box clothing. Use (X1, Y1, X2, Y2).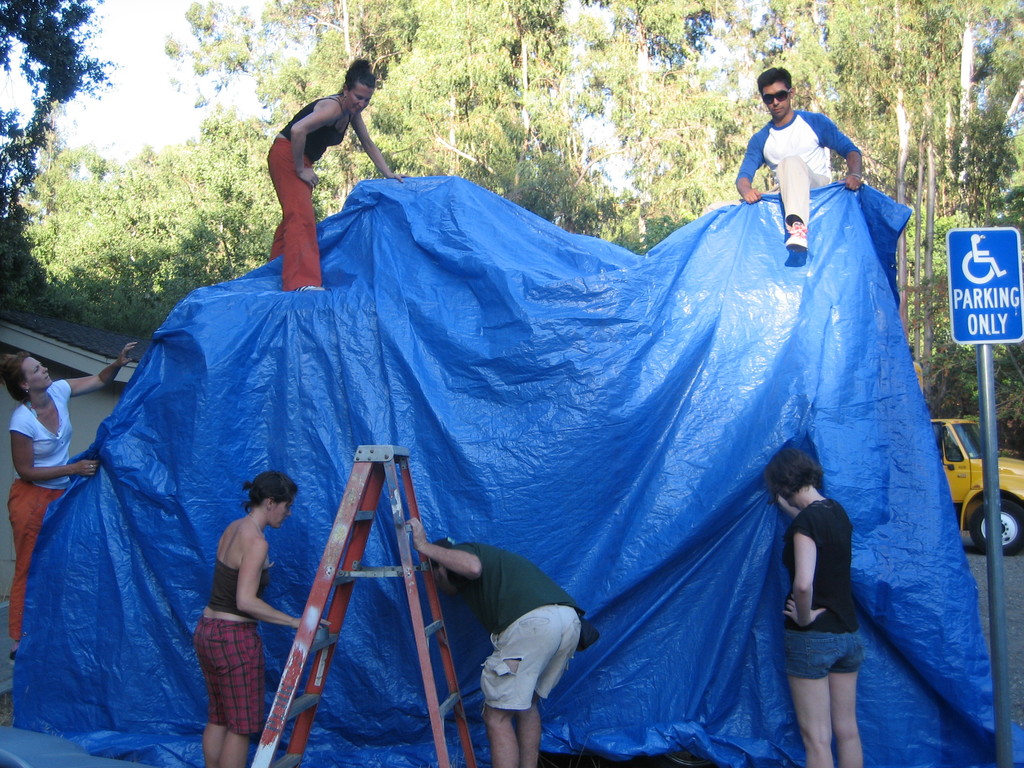
(266, 90, 352, 291).
